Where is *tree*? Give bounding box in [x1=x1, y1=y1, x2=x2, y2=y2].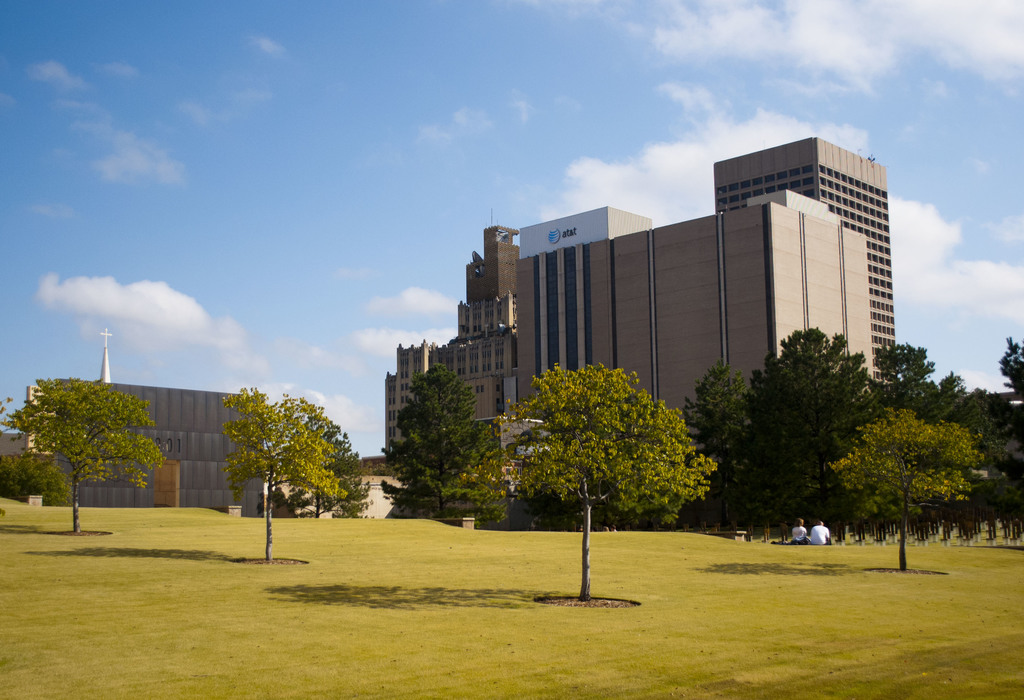
[x1=741, y1=323, x2=883, y2=533].
